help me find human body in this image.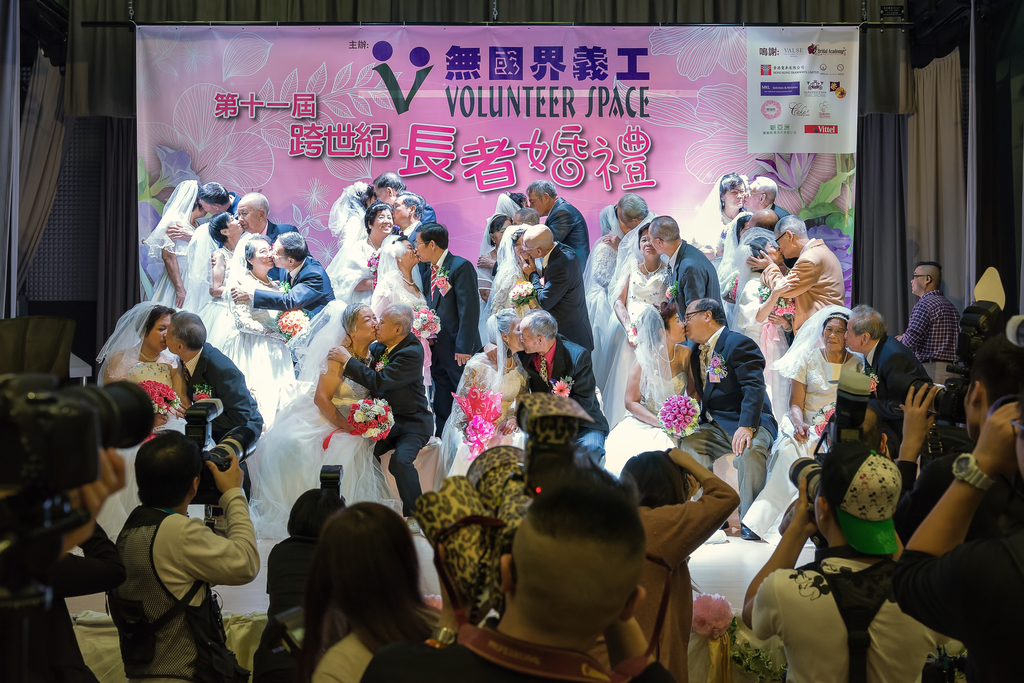
Found it: 371,170,438,232.
